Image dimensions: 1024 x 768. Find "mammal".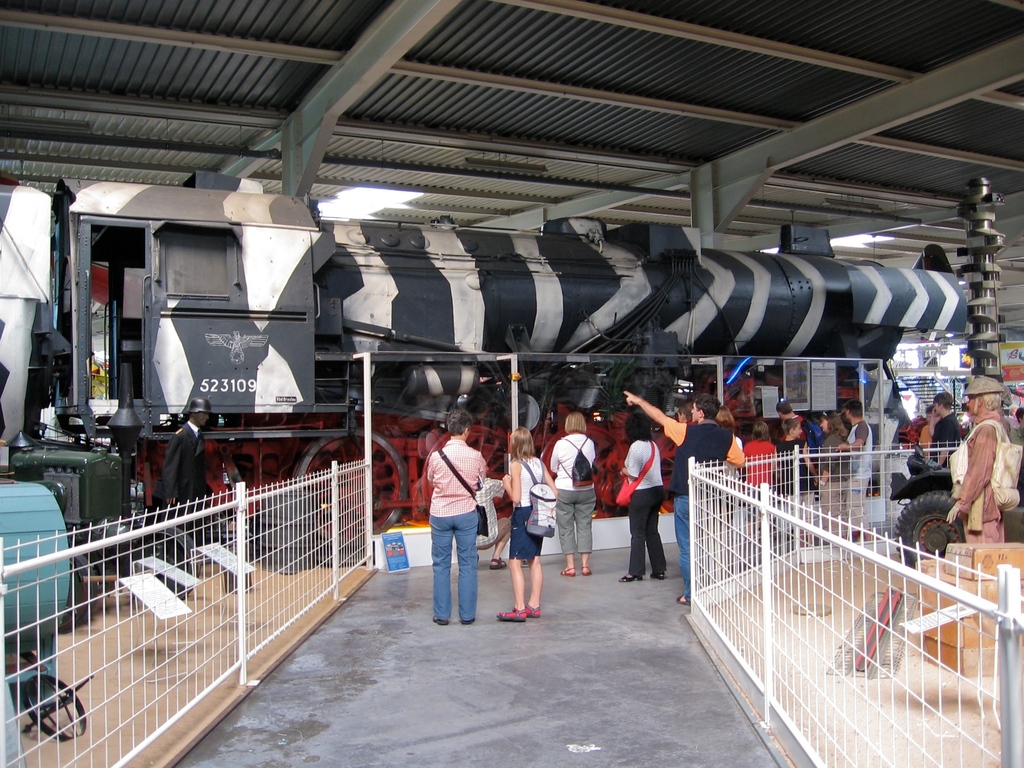
l=813, t=410, r=853, b=543.
